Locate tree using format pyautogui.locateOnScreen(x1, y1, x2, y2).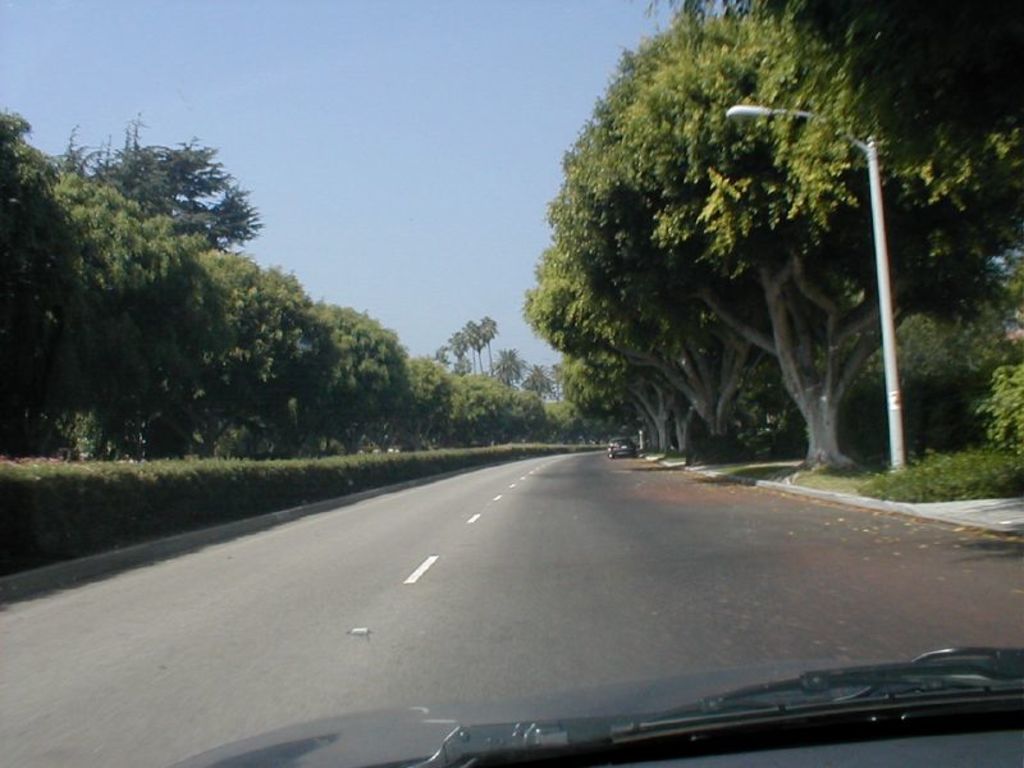
pyautogui.locateOnScreen(59, 113, 250, 452).
